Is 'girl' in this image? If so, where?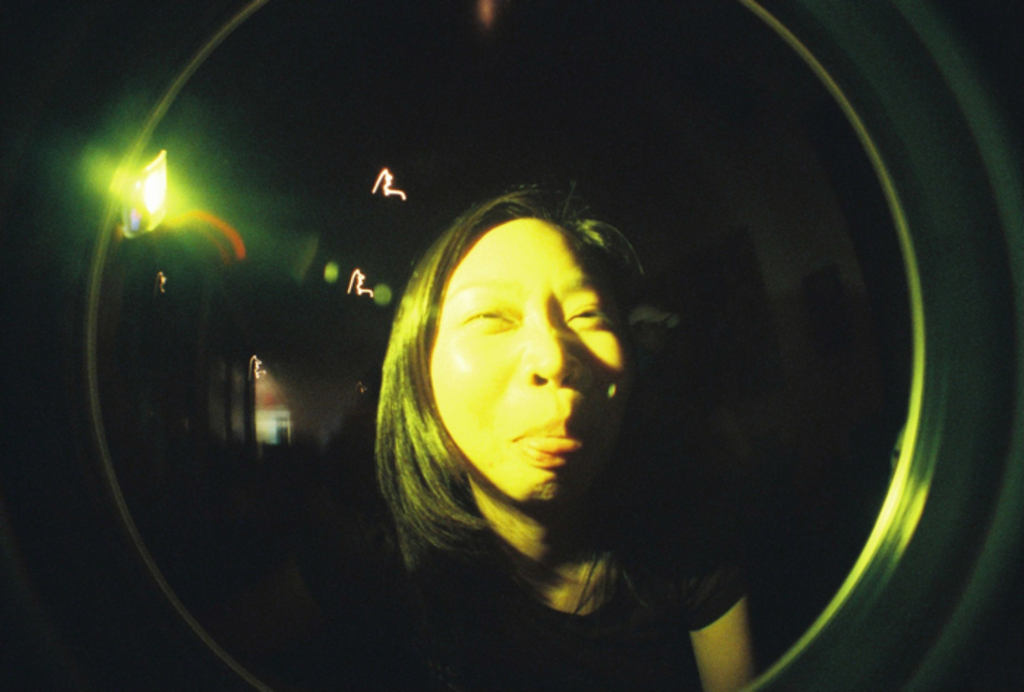
Yes, at detection(369, 170, 756, 689).
